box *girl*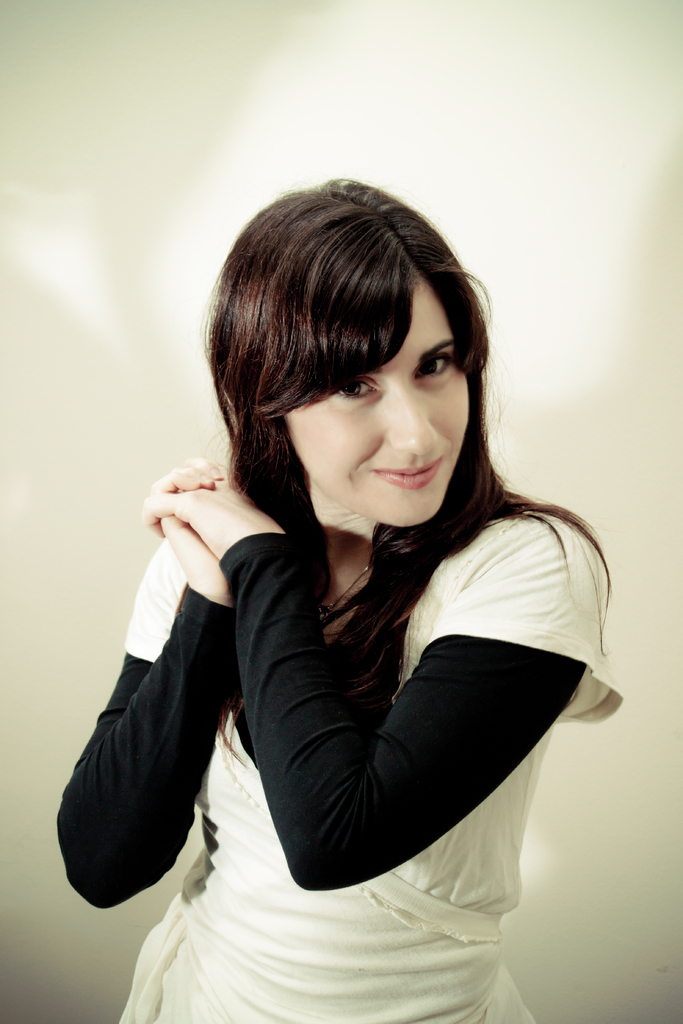
bbox(56, 173, 625, 1023)
